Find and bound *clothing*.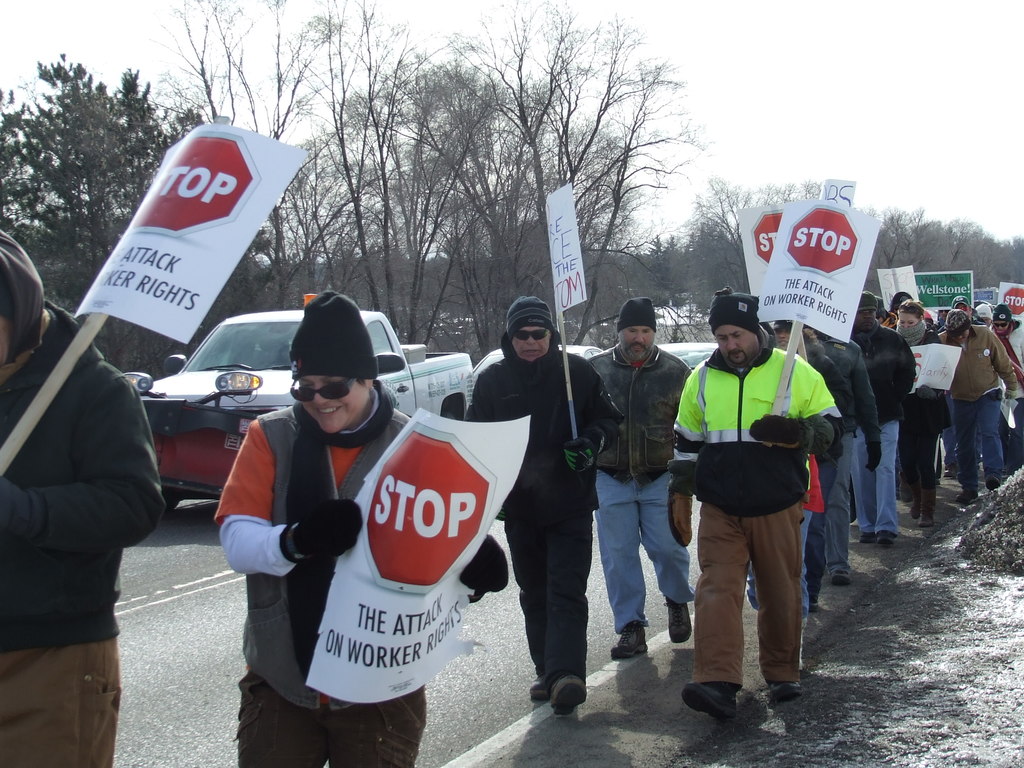
Bound: (590, 338, 705, 630).
